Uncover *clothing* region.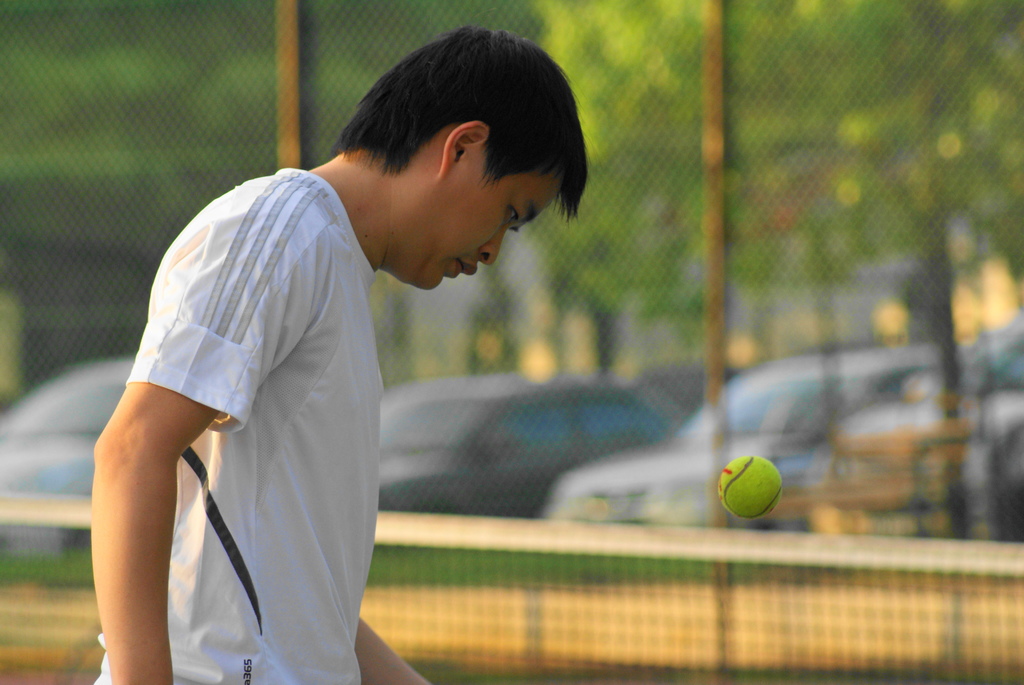
Uncovered: <box>89,158,403,676</box>.
